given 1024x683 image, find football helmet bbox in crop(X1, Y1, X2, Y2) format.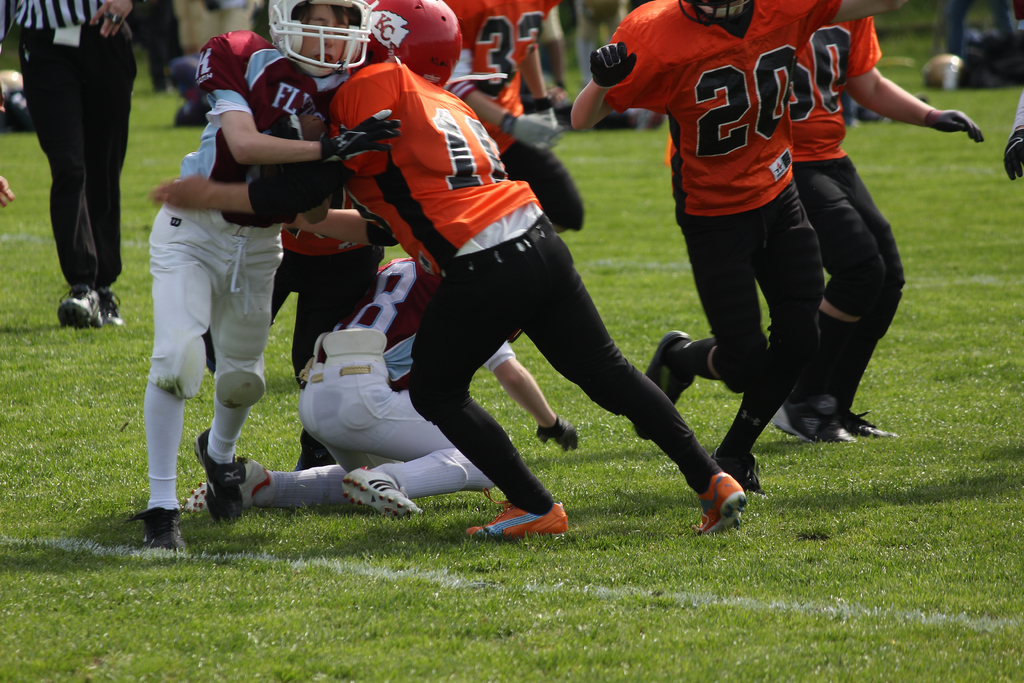
crop(264, 0, 384, 77).
